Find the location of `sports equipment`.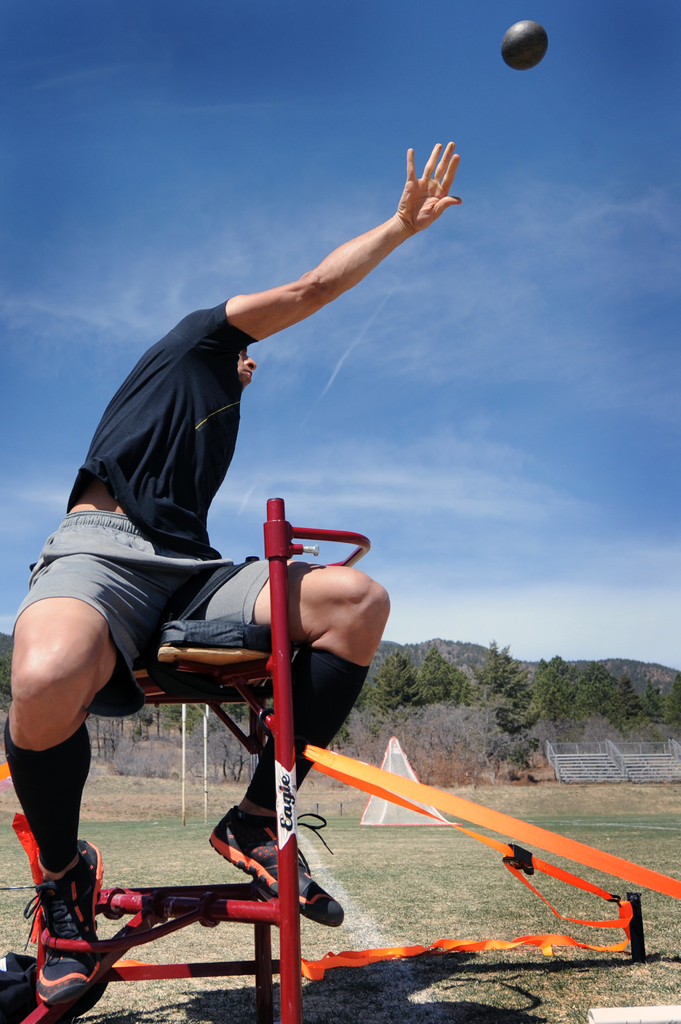
Location: x1=200 y1=797 x2=348 y2=932.
